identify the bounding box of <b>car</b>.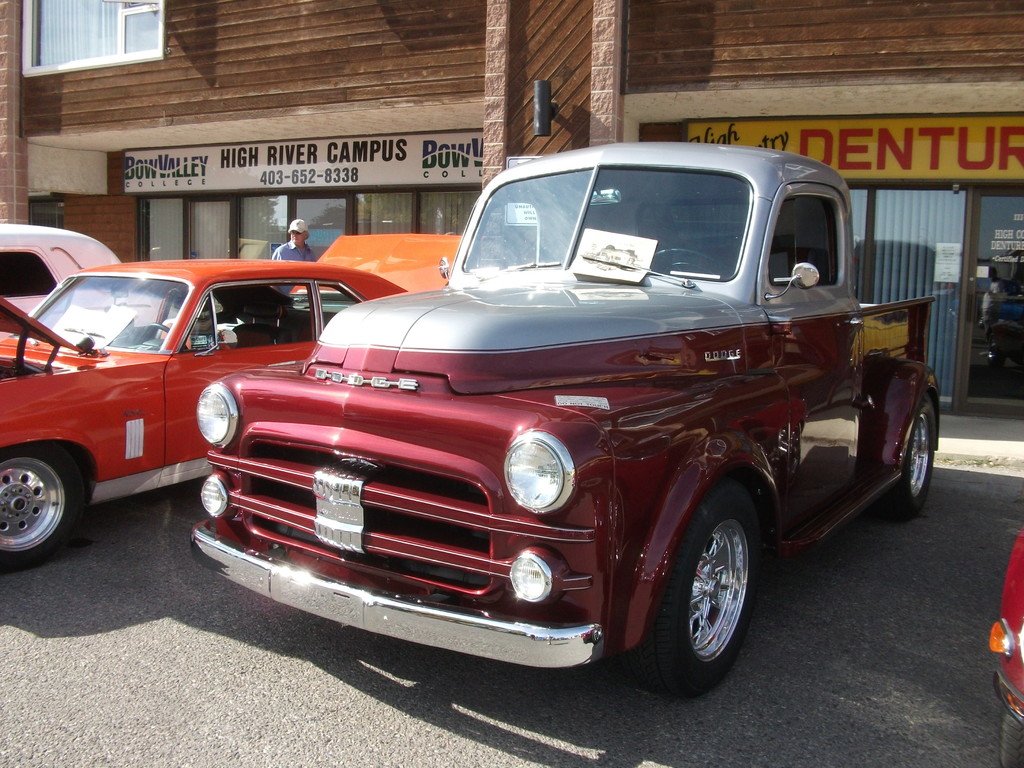
0, 220, 165, 340.
